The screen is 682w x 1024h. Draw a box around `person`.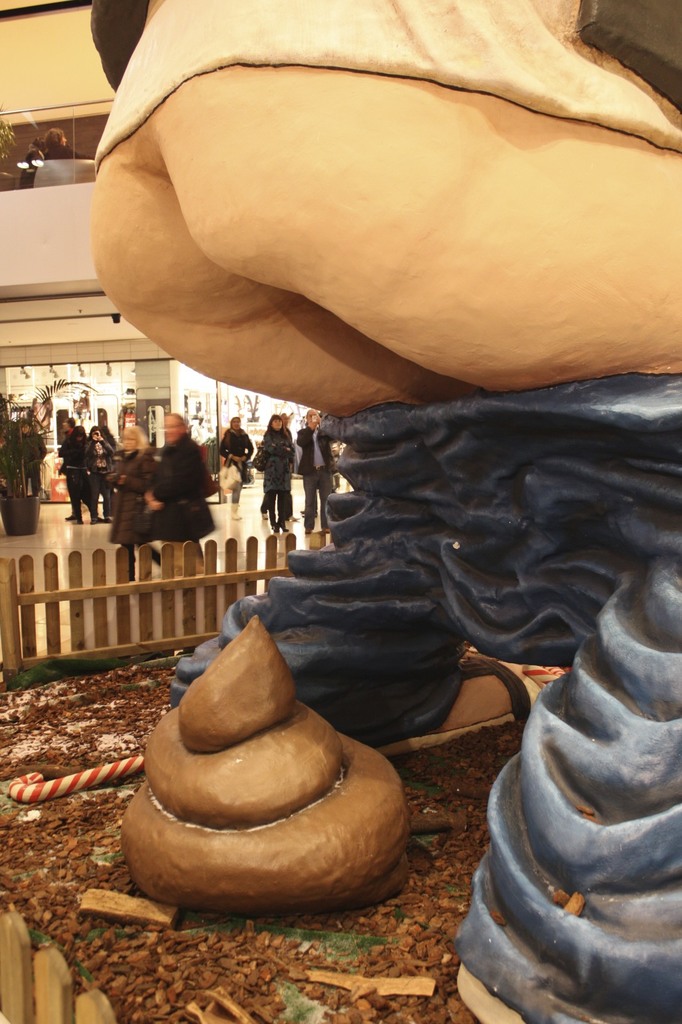
x1=106 y1=425 x2=160 y2=585.
